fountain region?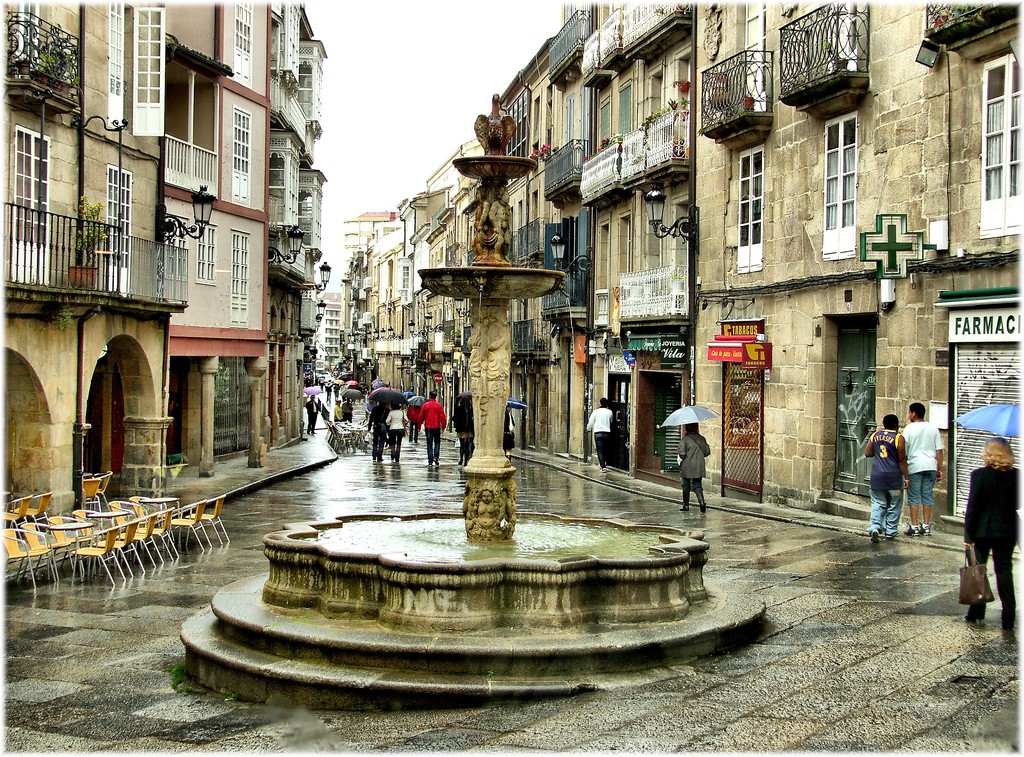
[left=188, top=36, right=772, bottom=622]
